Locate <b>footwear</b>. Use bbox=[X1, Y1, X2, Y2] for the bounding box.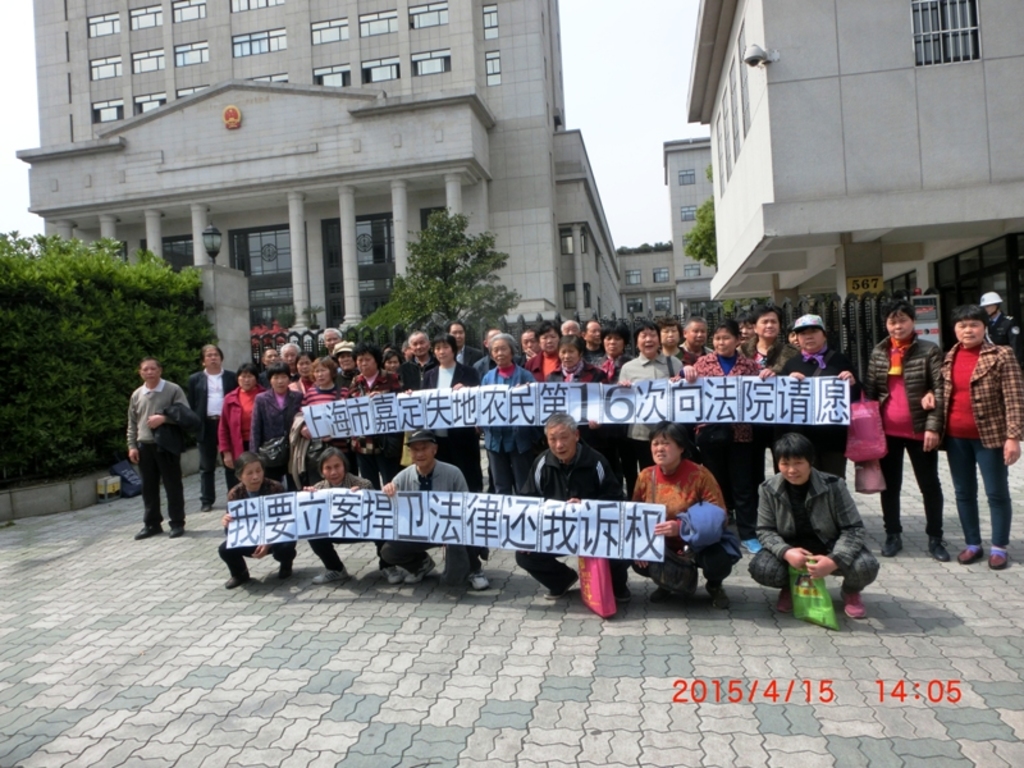
bbox=[403, 553, 434, 584].
